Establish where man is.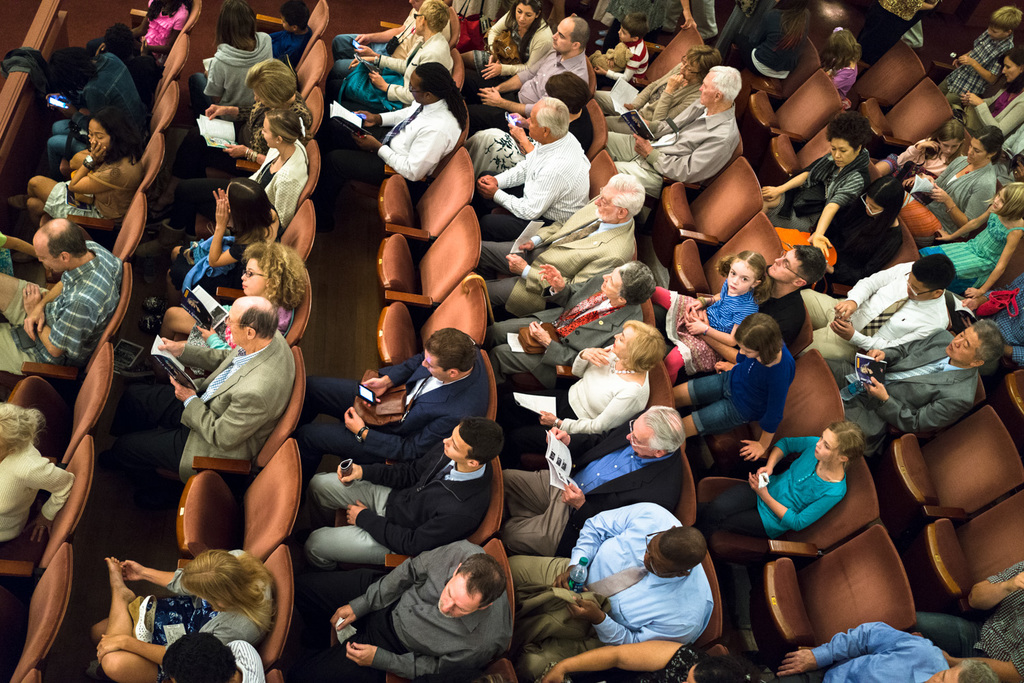
Established at locate(293, 333, 488, 465).
